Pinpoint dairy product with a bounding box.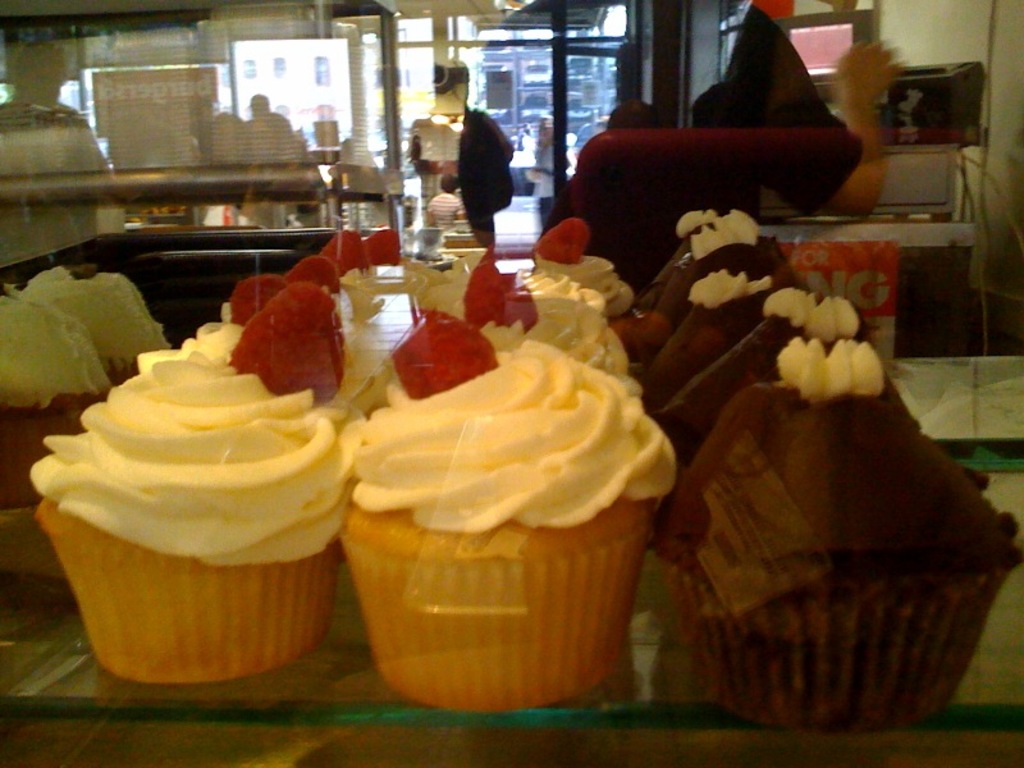
region(675, 349, 1011, 607).
